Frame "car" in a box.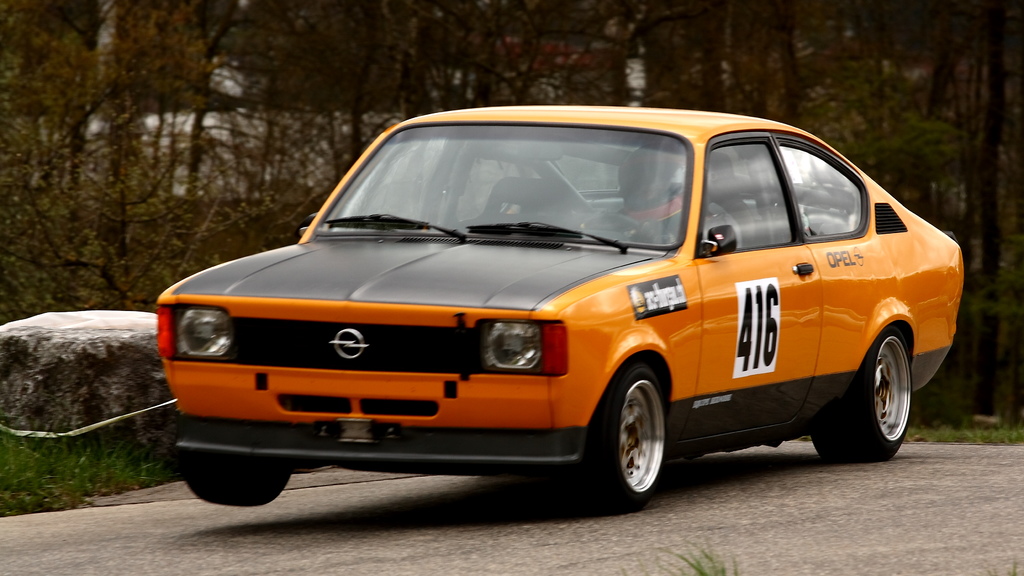
<region>172, 99, 960, 512</region>.
